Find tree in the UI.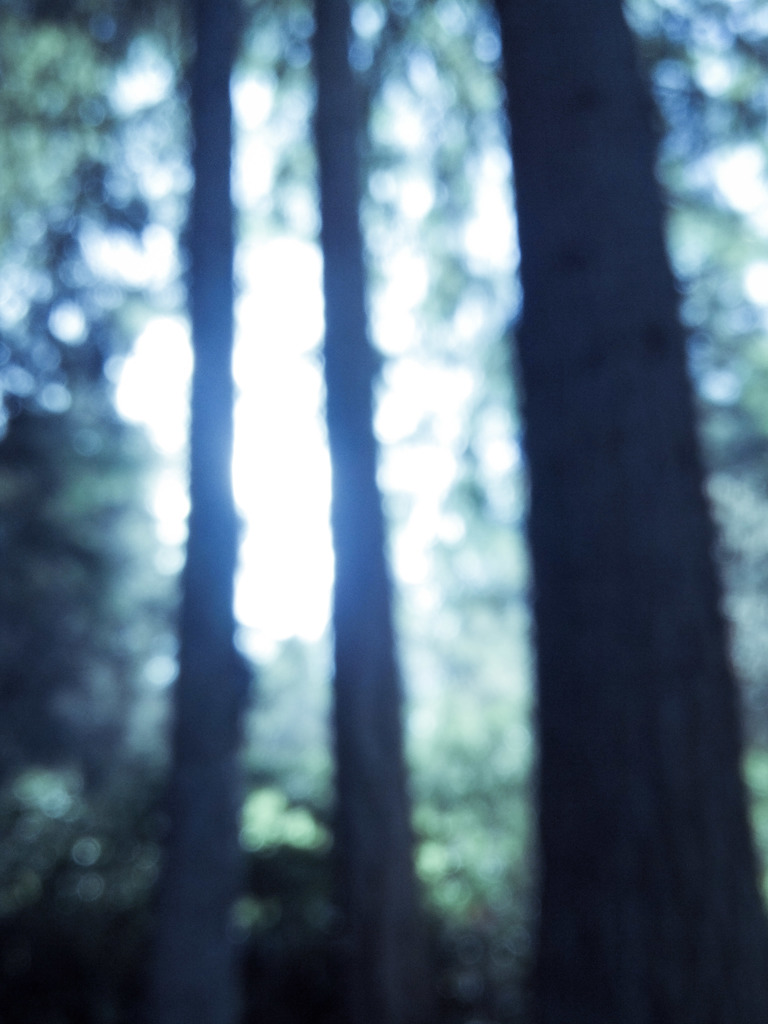
UI element at select_region(152, 0, 240, 1023).
